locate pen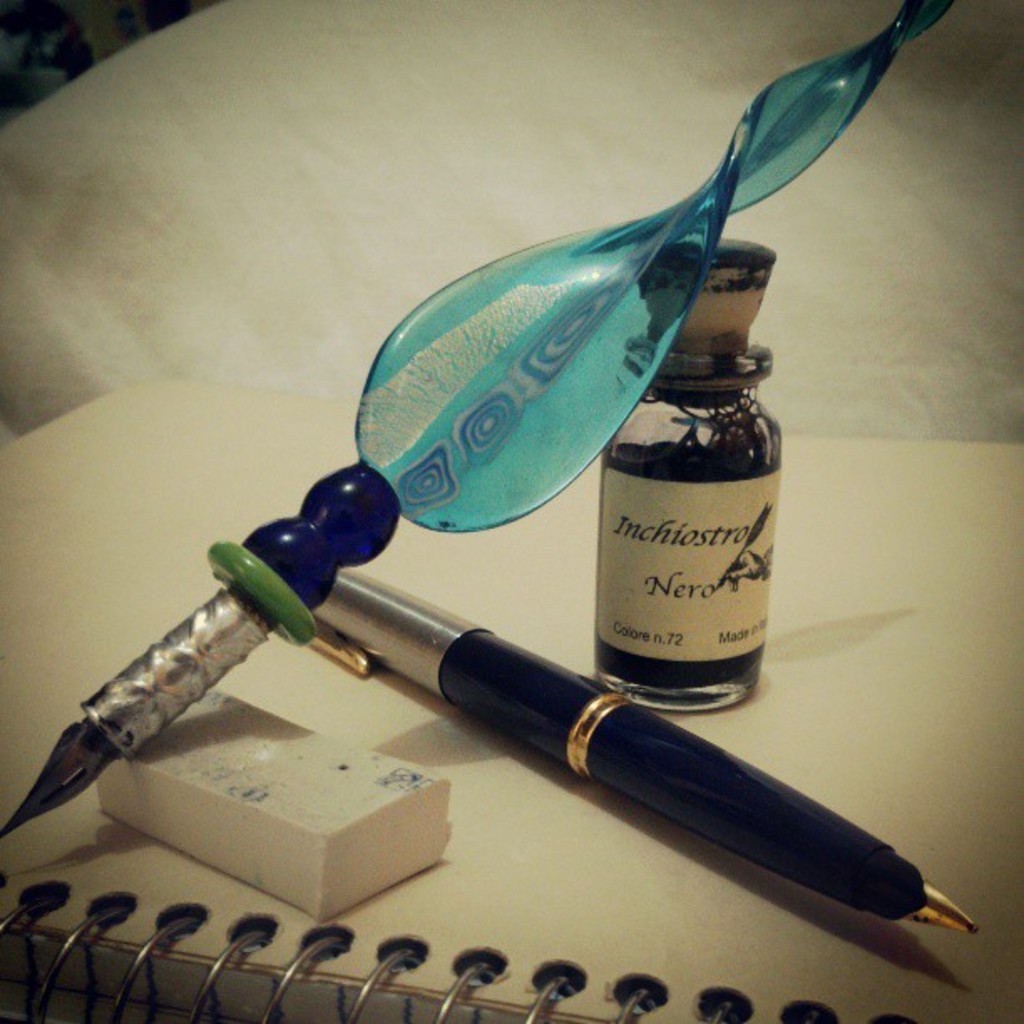
l=284, t=564, r=986, b=944
